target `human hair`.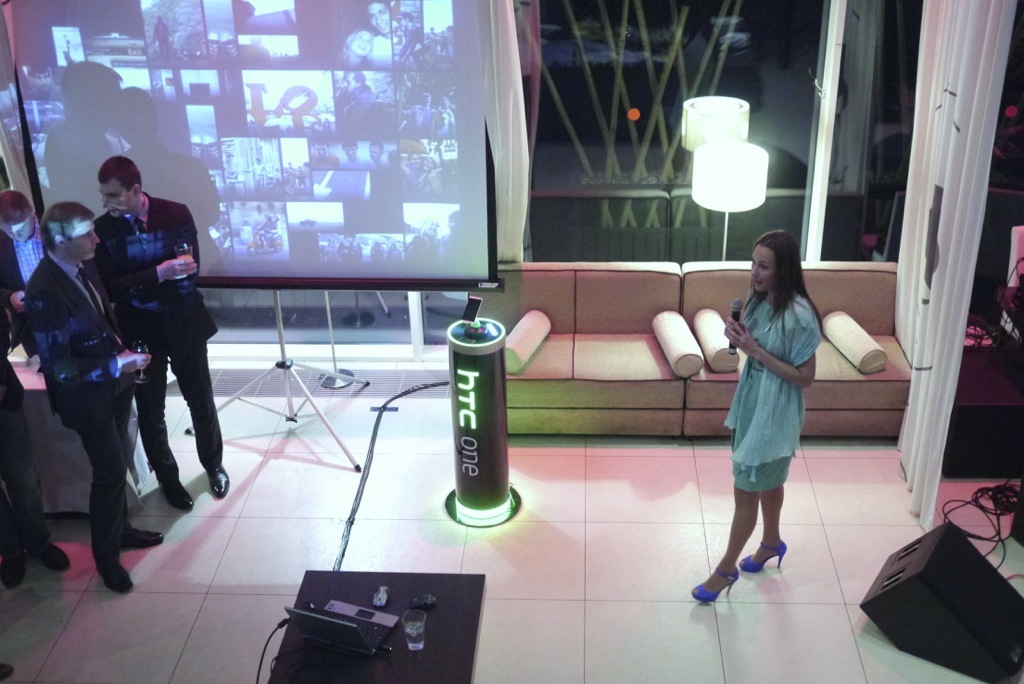
Target region: select_region(95, 158, 147, 198).
